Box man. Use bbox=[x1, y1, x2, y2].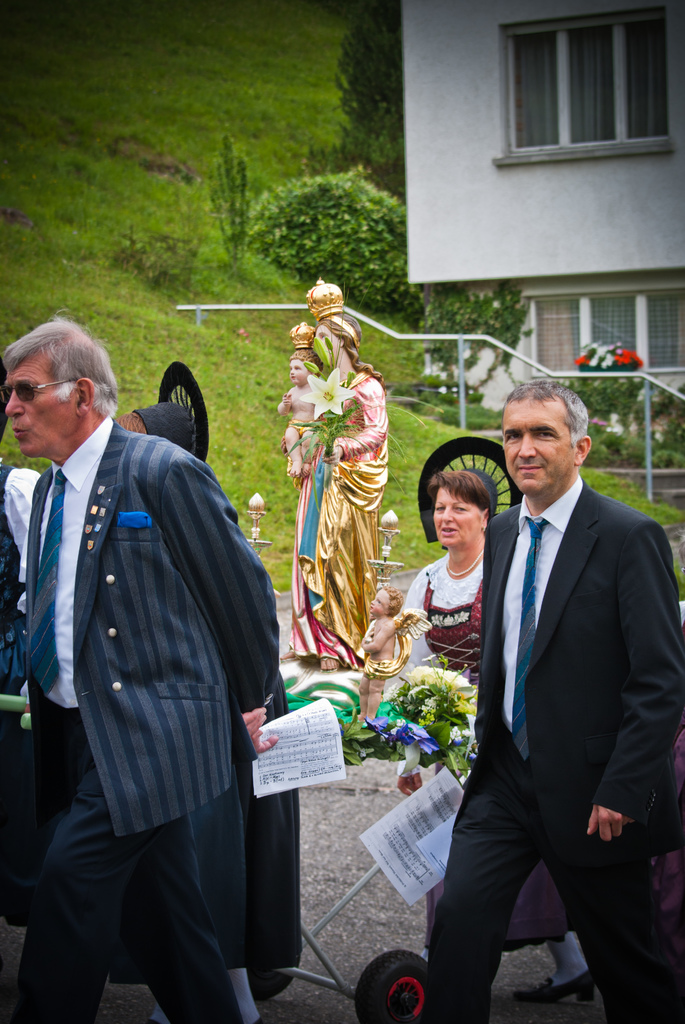
bbox=[429, 340, 675, 1019].
